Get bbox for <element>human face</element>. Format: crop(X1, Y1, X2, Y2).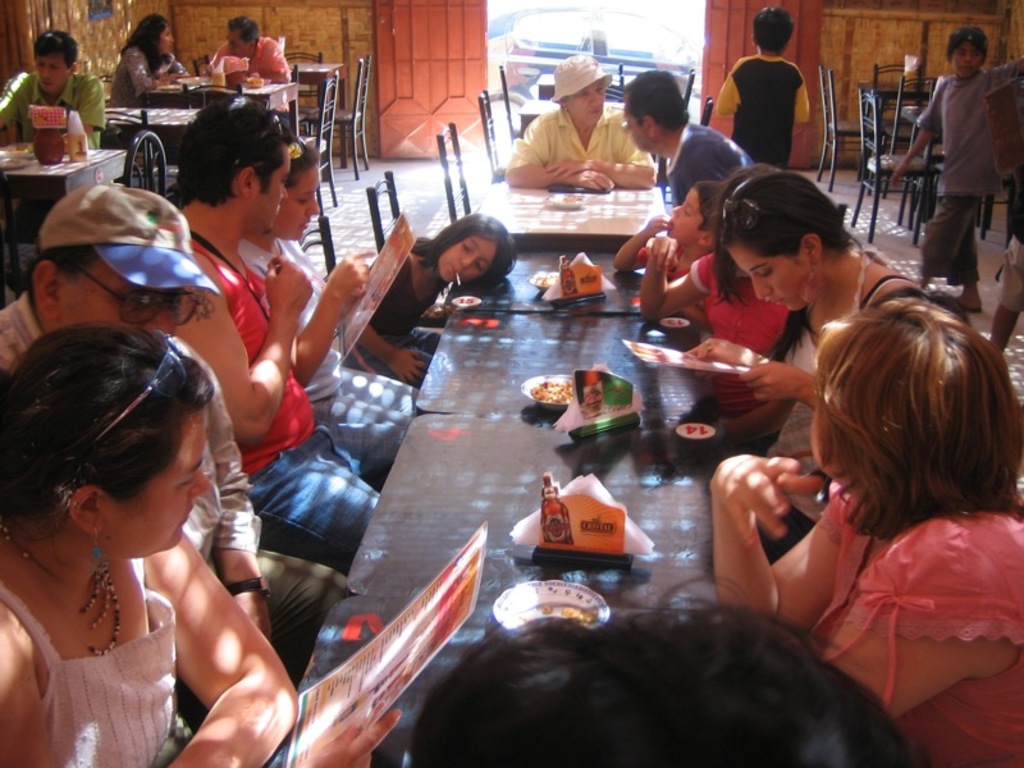
crop(262, 143, 288, 233).
